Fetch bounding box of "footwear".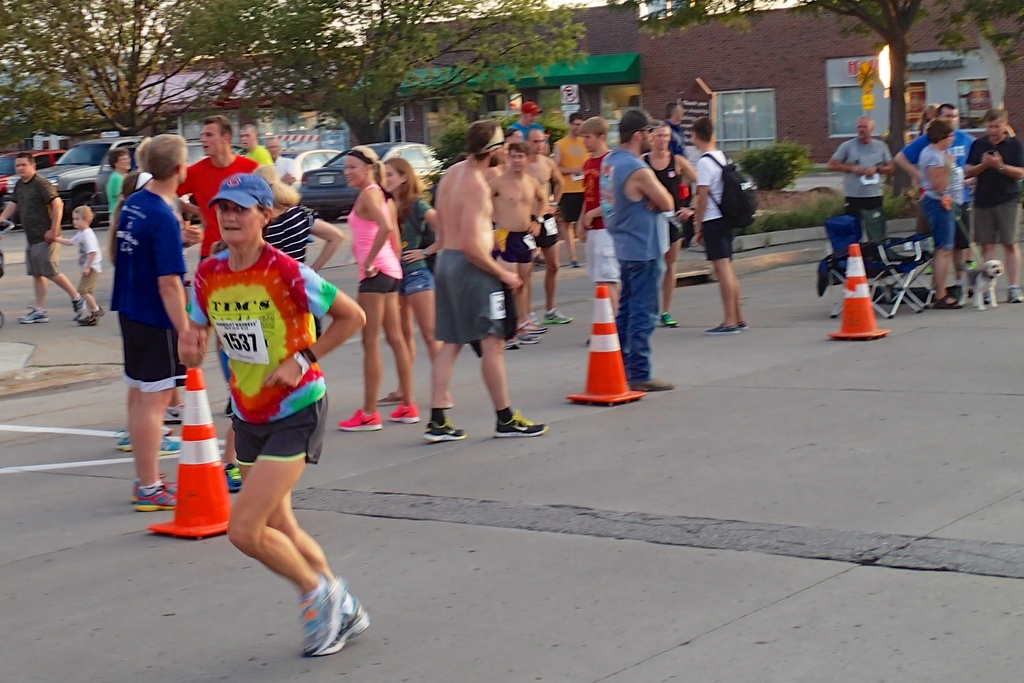
Bbox: (495,409,556,442).
